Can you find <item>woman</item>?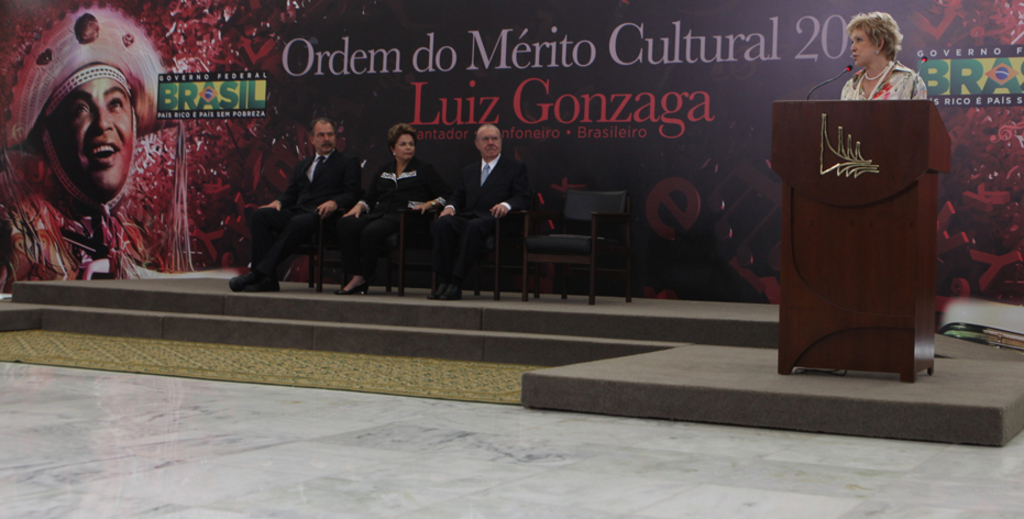
Yes, bounding box: x1=334 y1=121 x2=465 y2=296.
